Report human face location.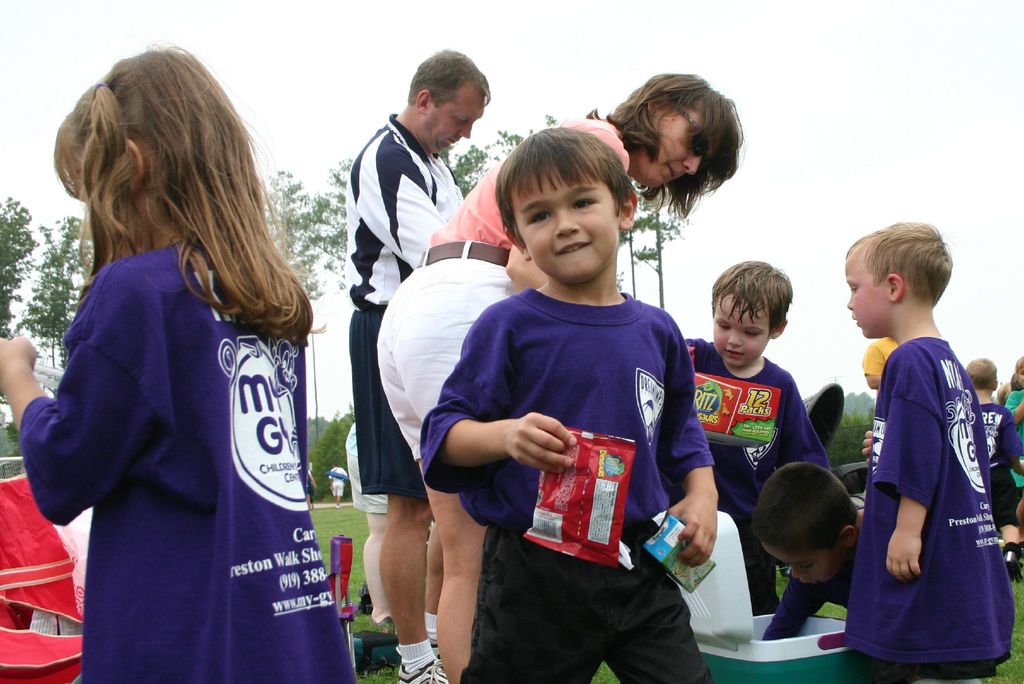
Report: 637/112/711/189.
